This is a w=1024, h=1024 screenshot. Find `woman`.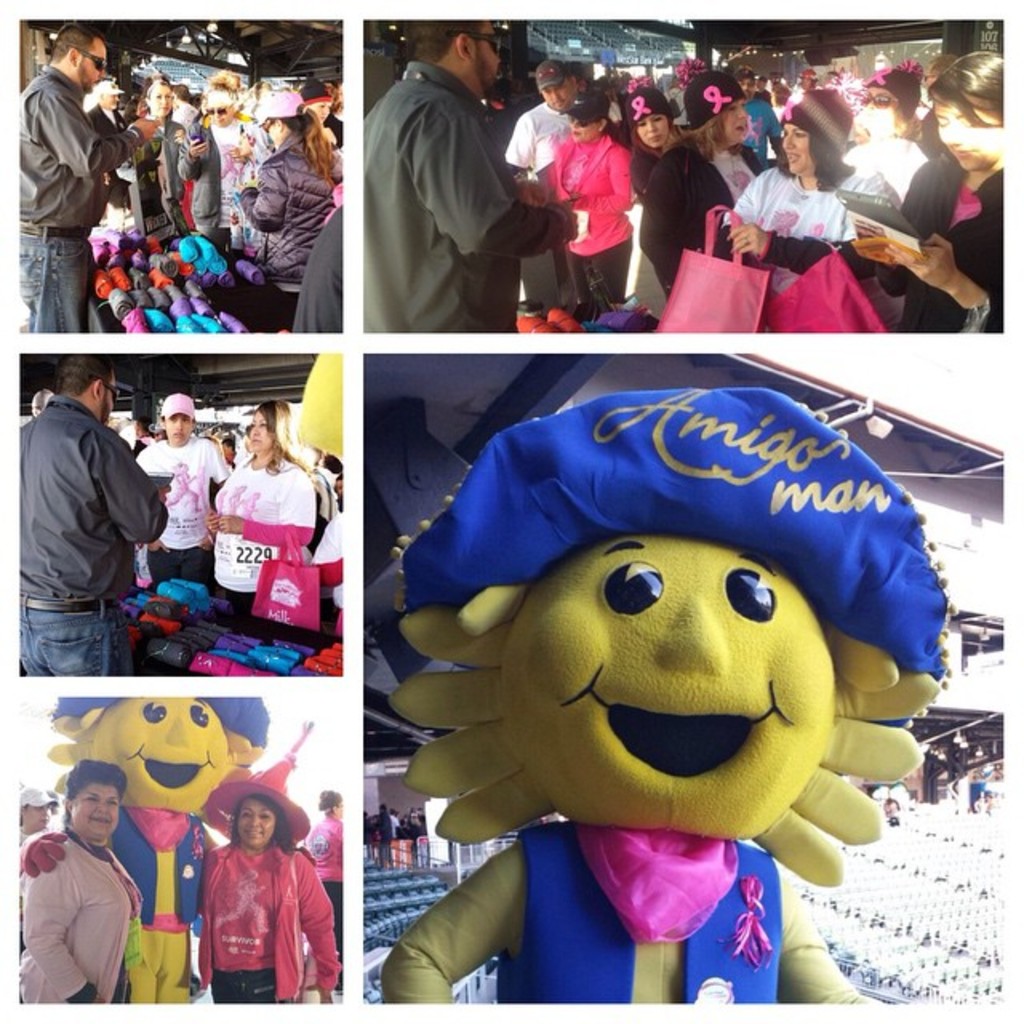
Bounding box: crop(619, 85, 693, 194).
